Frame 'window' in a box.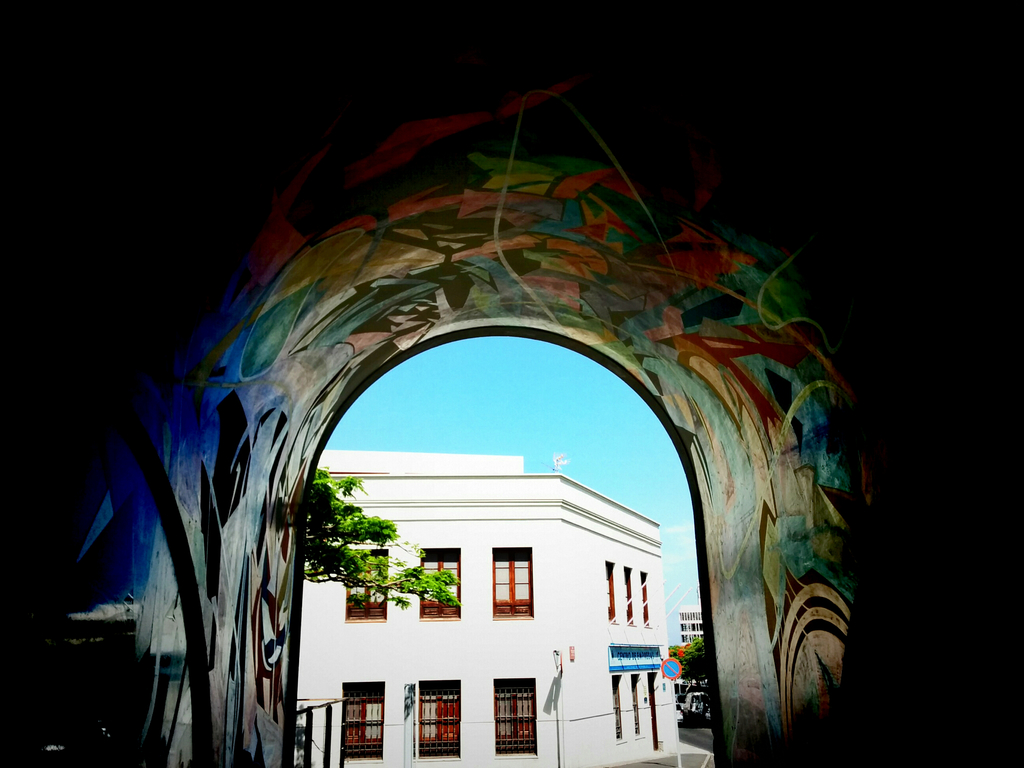
box=[499, 551, 547, 616].
